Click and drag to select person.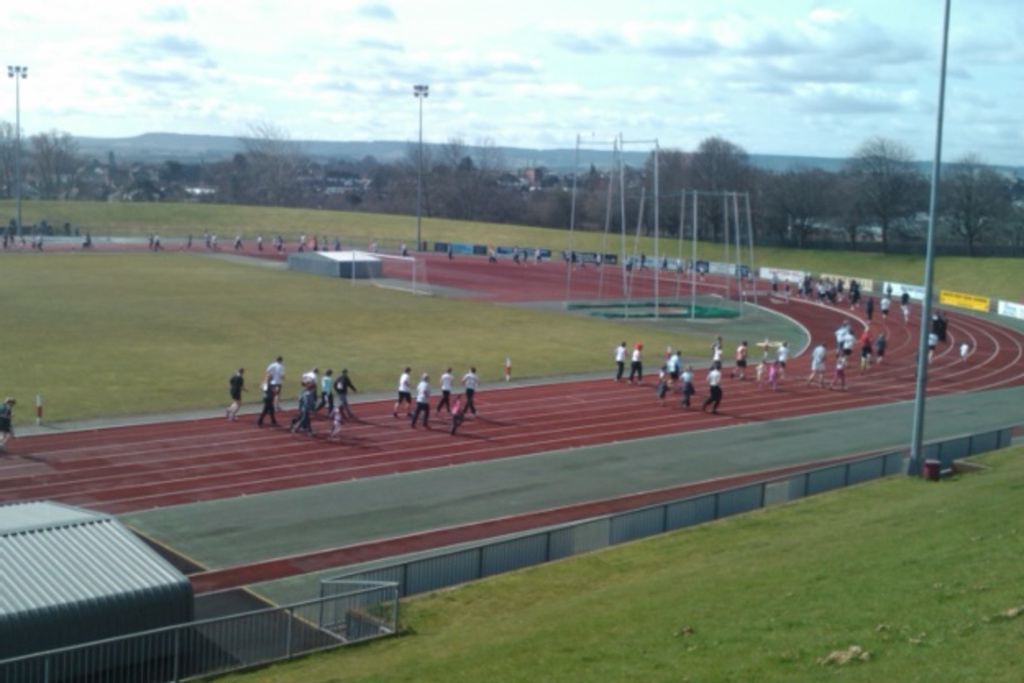
Selection: 225/369/238/420.
